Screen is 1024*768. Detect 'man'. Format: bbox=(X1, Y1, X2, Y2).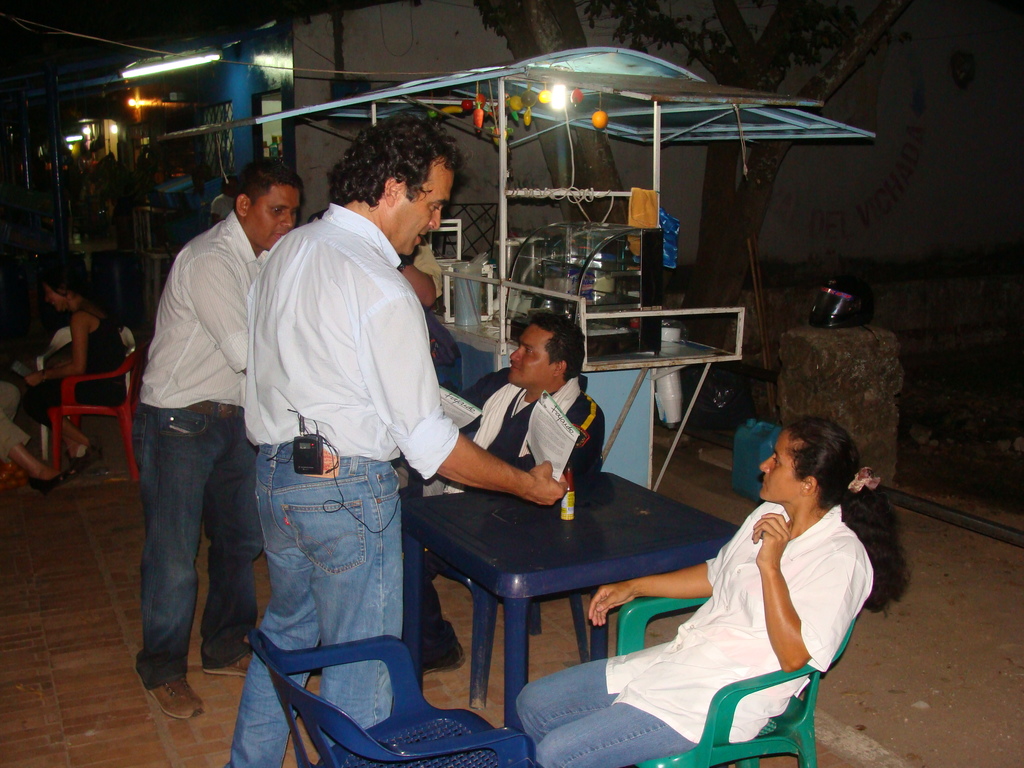
bbox=(216, 147, 475, 737).
